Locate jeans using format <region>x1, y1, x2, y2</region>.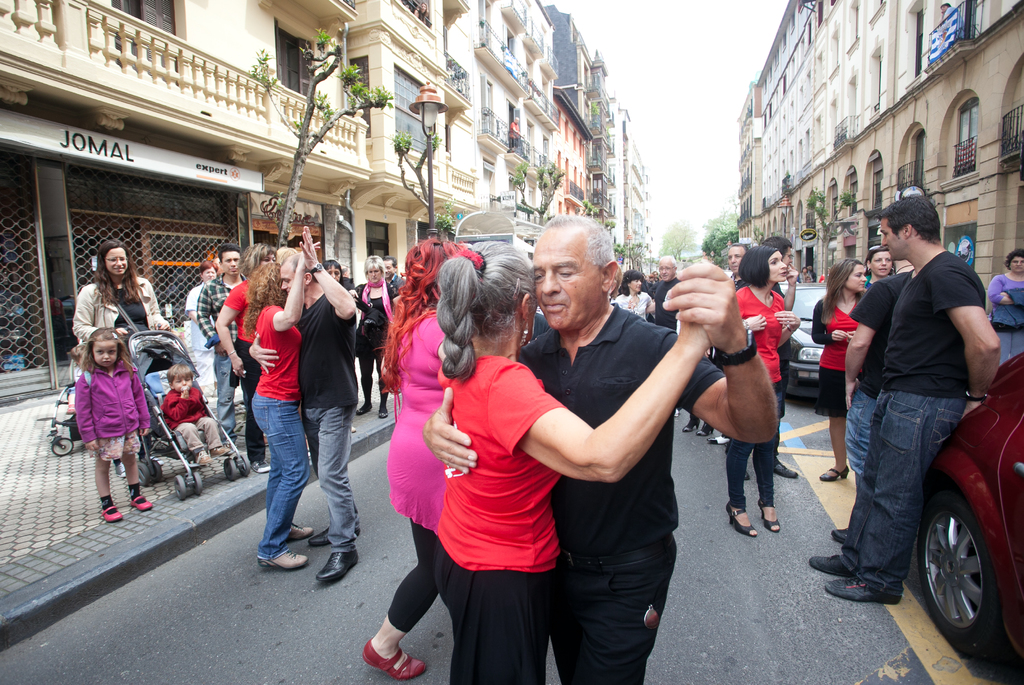
<region>726, 439, 778, 504</region>.
